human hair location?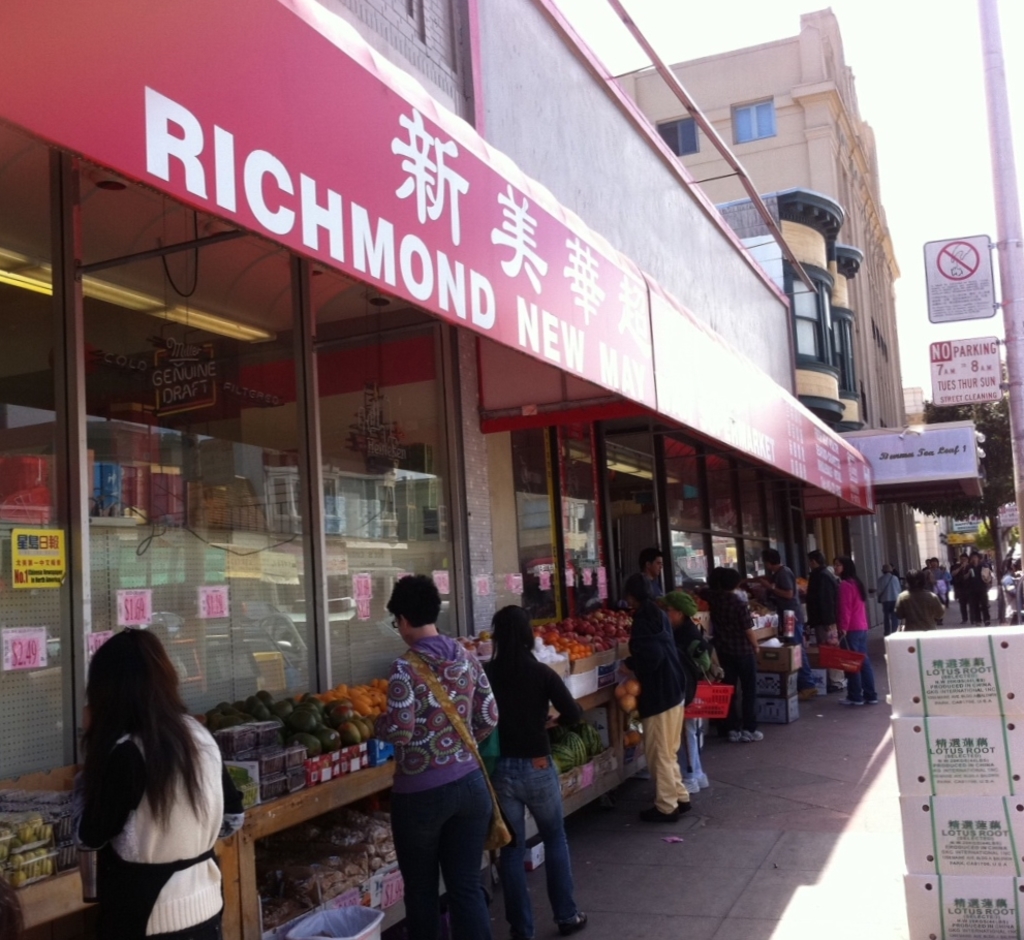
(498,607,539,671)
